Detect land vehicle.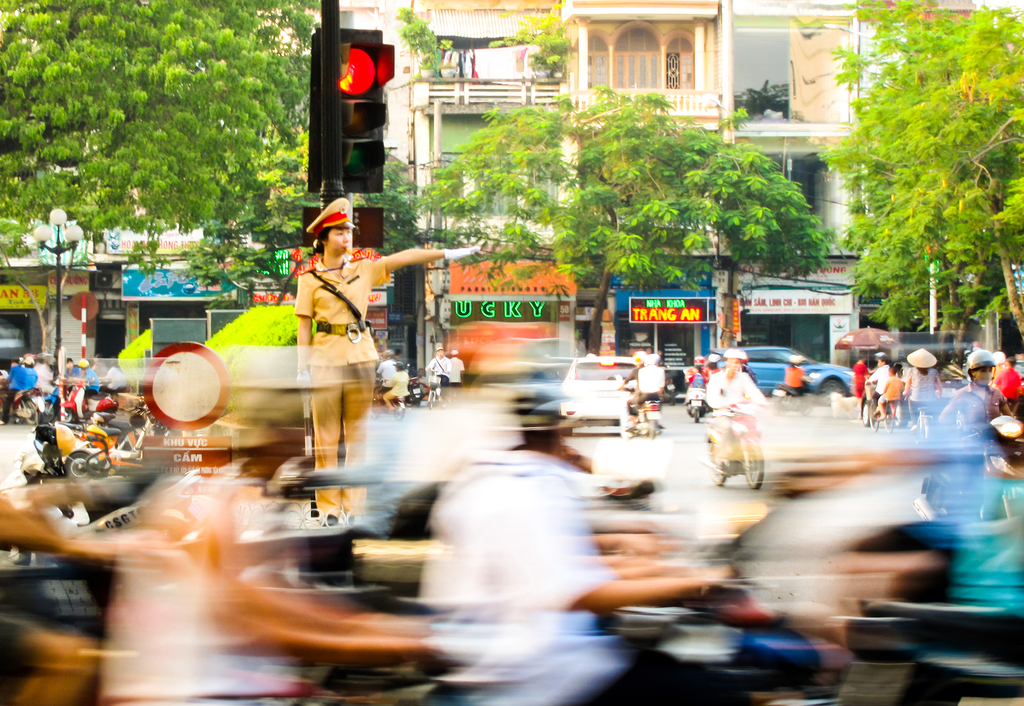
Detected at box(707, 405, 768, 486).
